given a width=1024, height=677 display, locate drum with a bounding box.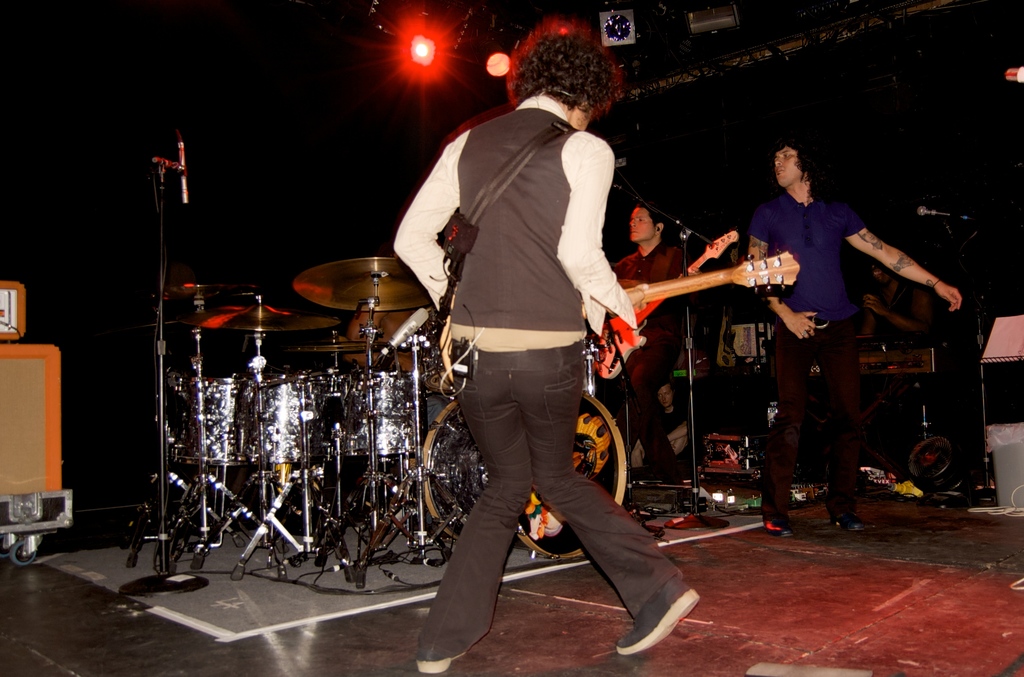
Located: region(340, 369, 424, 458).
